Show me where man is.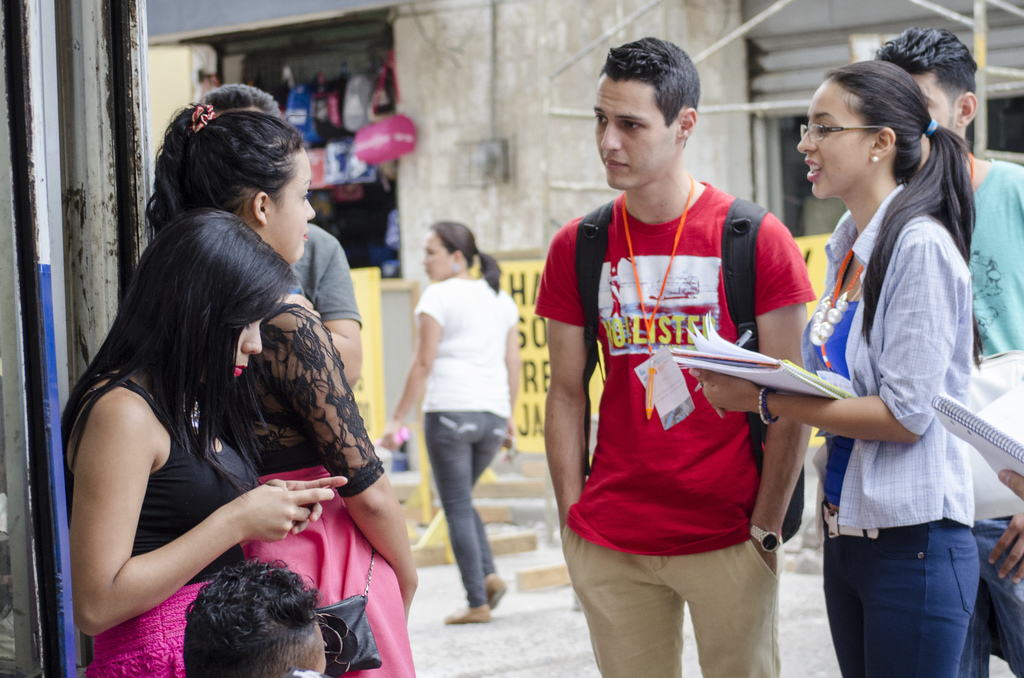
man is at bbox=[824, 26, 1023, 677].
